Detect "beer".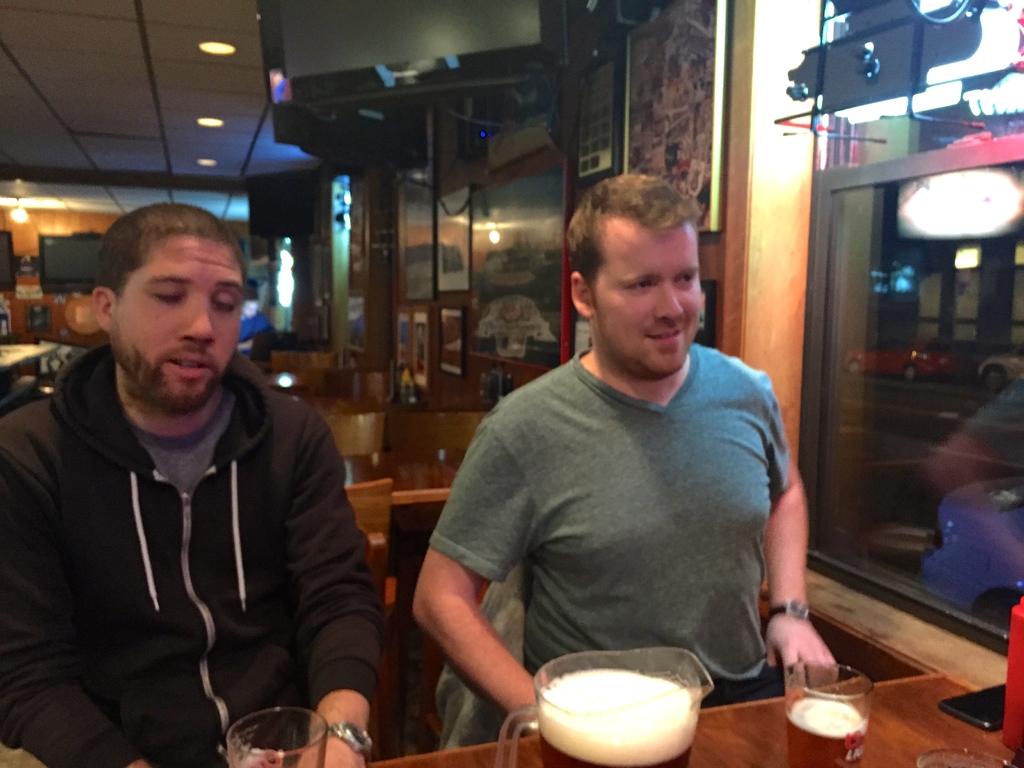
Detected at [left=784, top=696, right=874, bottom=767].
